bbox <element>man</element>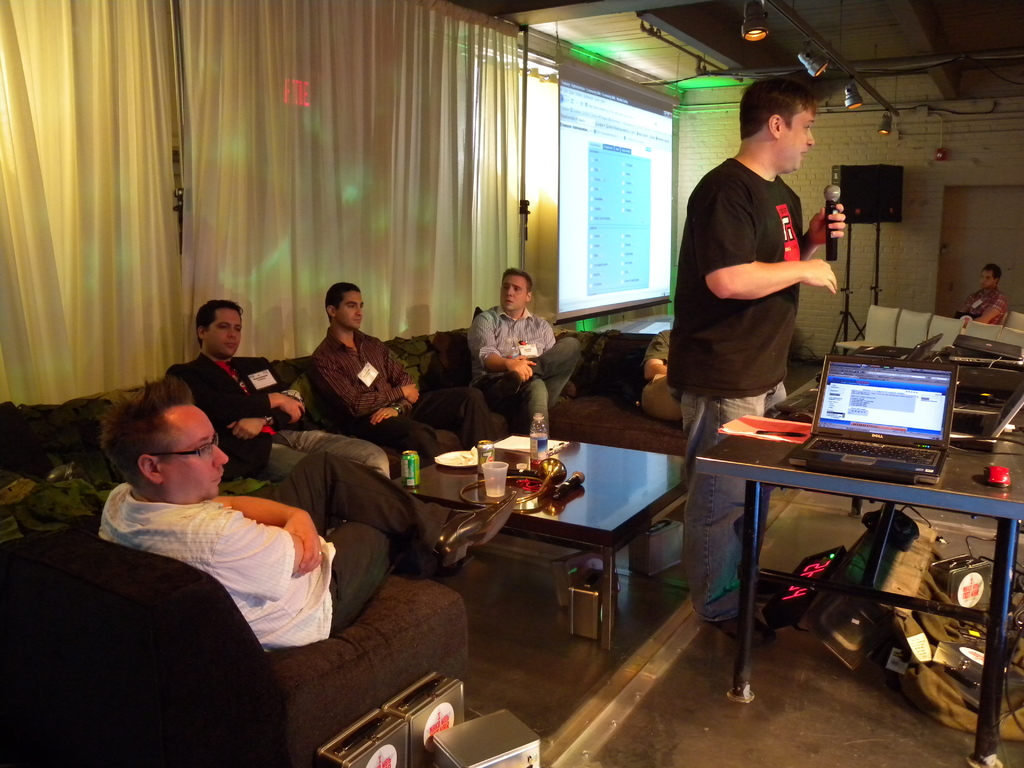
left=170, top=299, right=388, bottom=477
